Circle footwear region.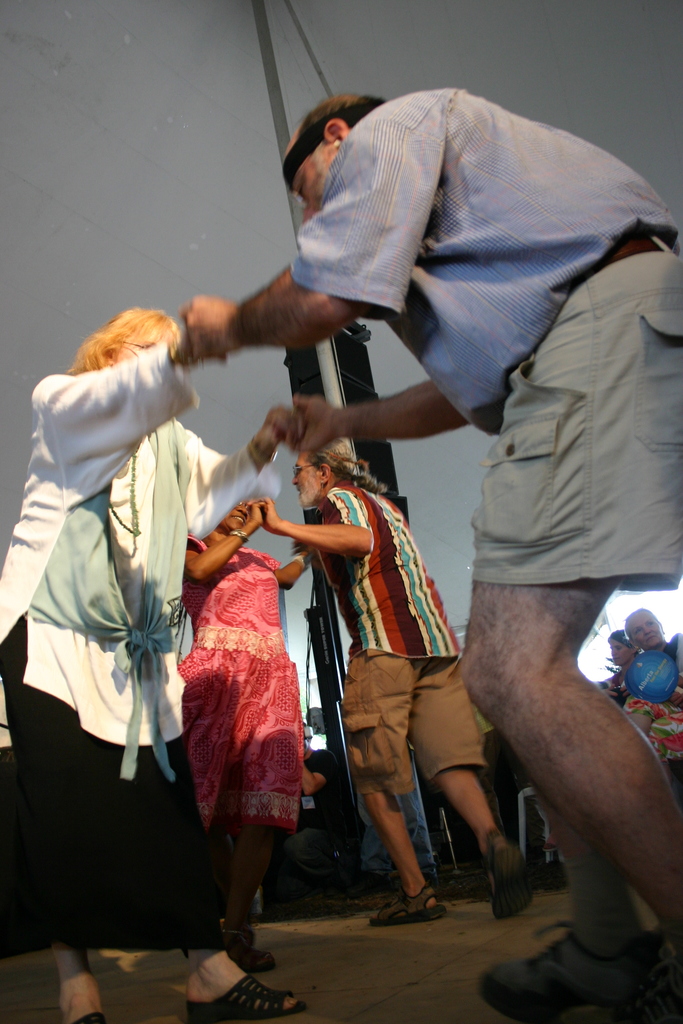
Region: region(219, 926, 277, 975).
